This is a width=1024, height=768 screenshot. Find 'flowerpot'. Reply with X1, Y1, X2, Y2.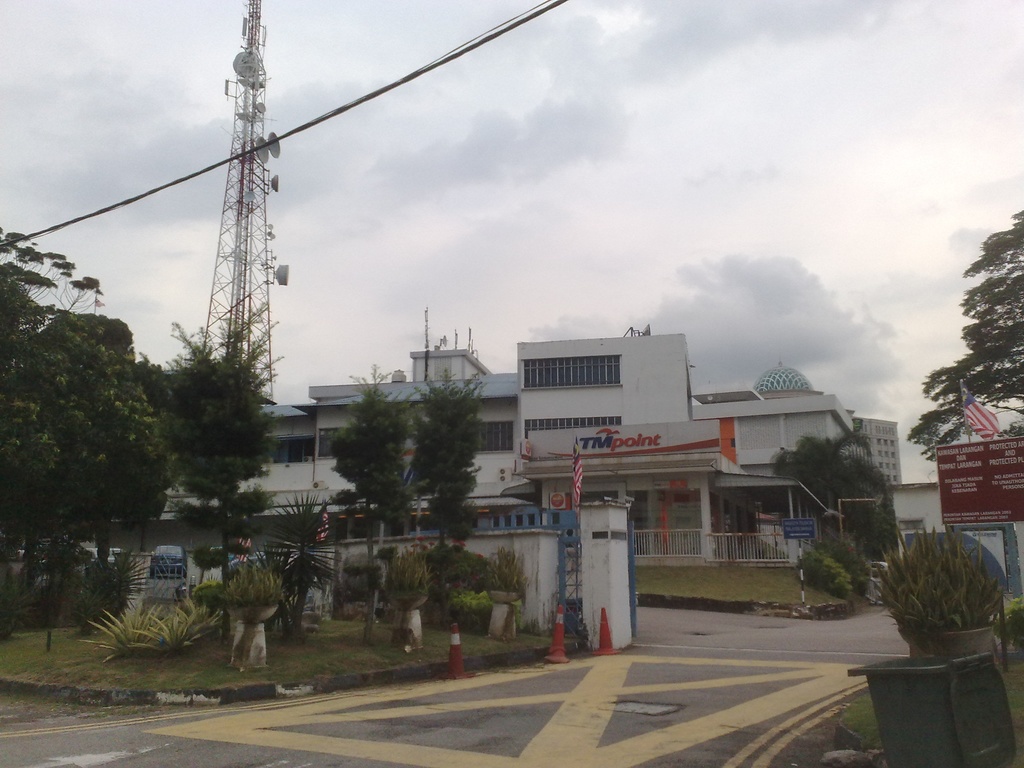
898, 624, 991, 657.
